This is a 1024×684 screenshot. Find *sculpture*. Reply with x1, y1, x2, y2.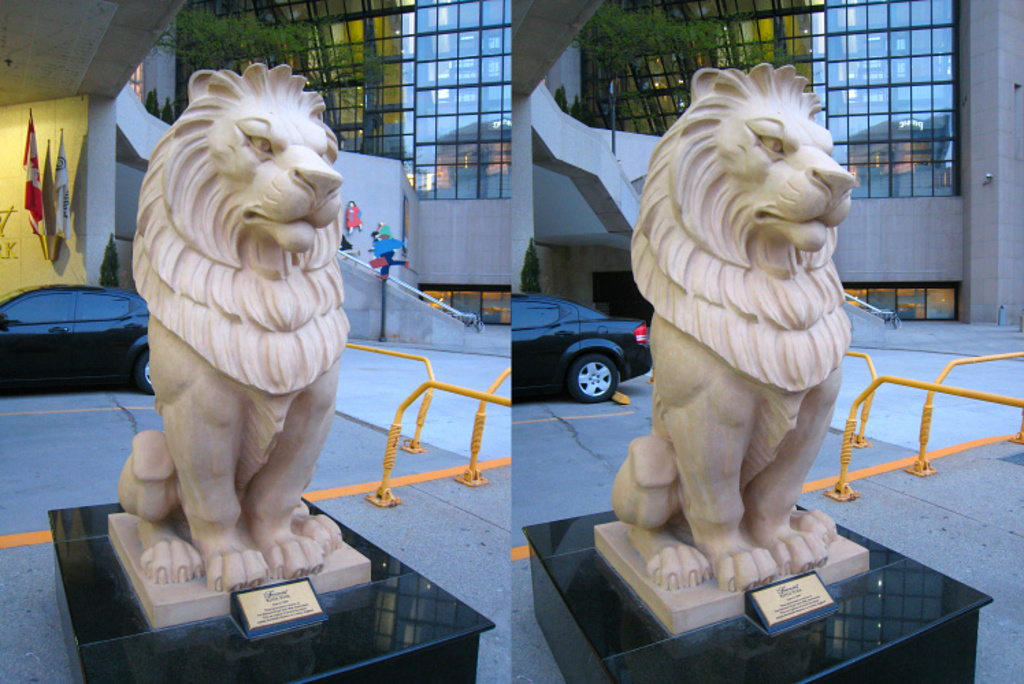
112, 59, 353, 592.
